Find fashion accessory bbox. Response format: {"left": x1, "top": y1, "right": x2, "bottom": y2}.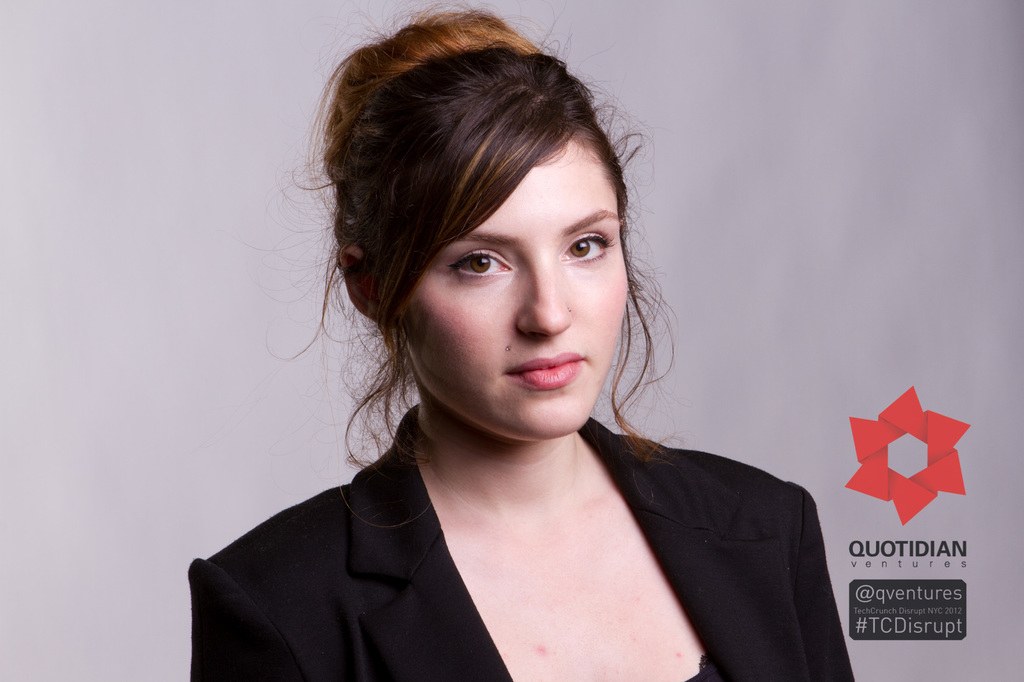
{"left": 506, "top": 344, "right": 514, "bottom": 353}.
